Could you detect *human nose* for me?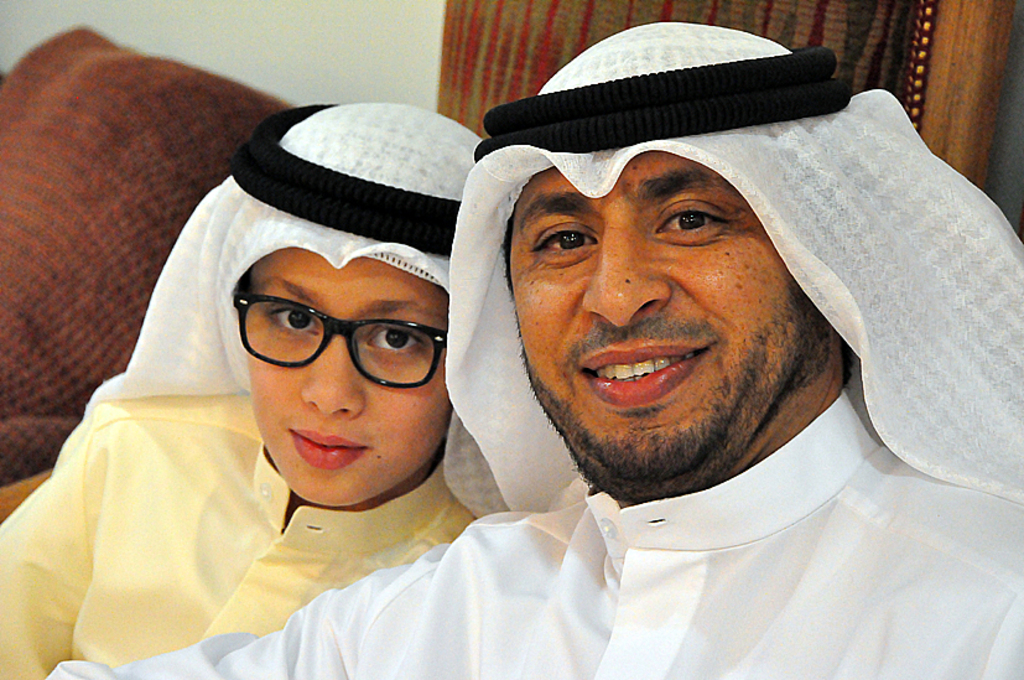
Detection result: (x1=583, y1=227, x2=669, y2=331).
